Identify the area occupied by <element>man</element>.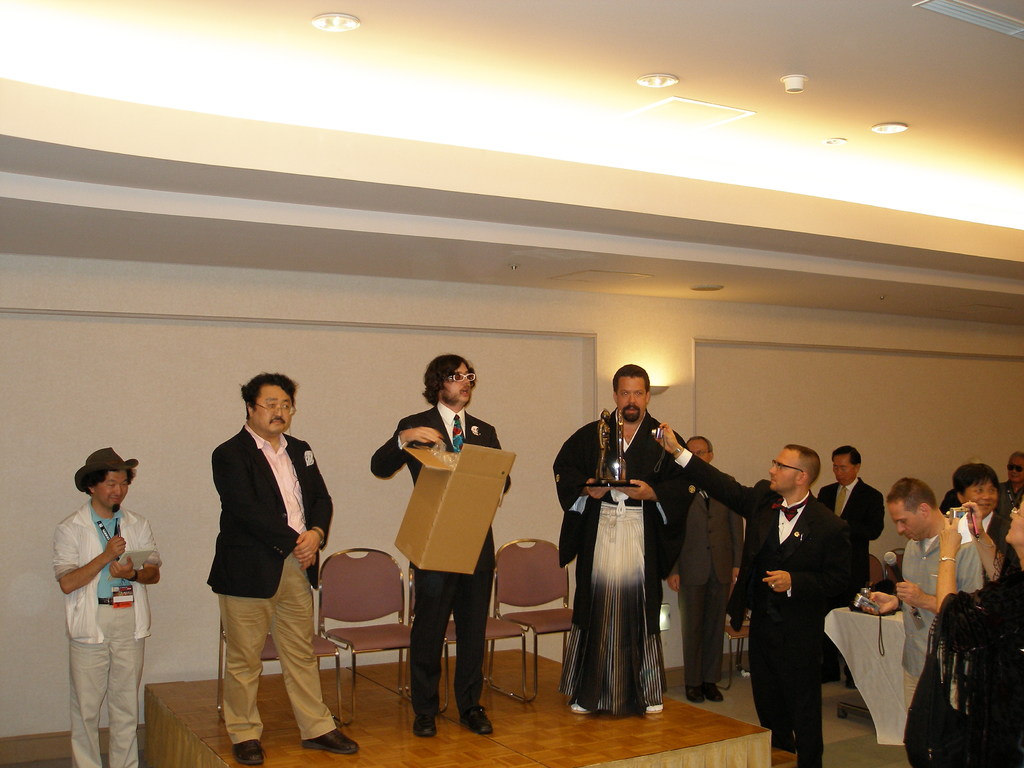
Area: Rect(988, 451, 1023, 545).
